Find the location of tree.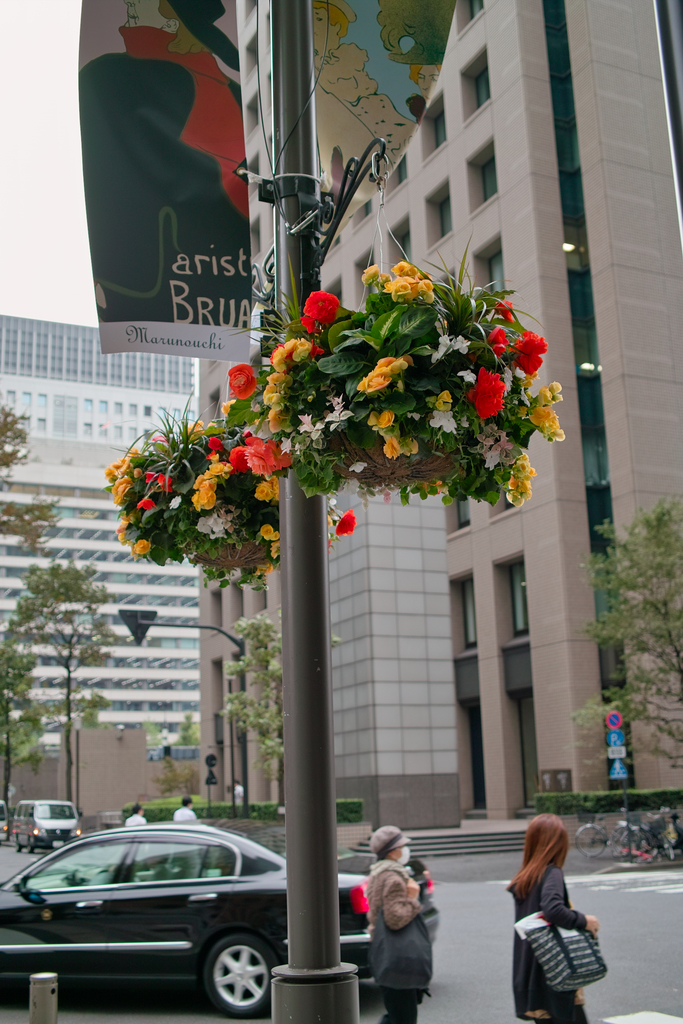
Location: 0, 653, 45, 849.
